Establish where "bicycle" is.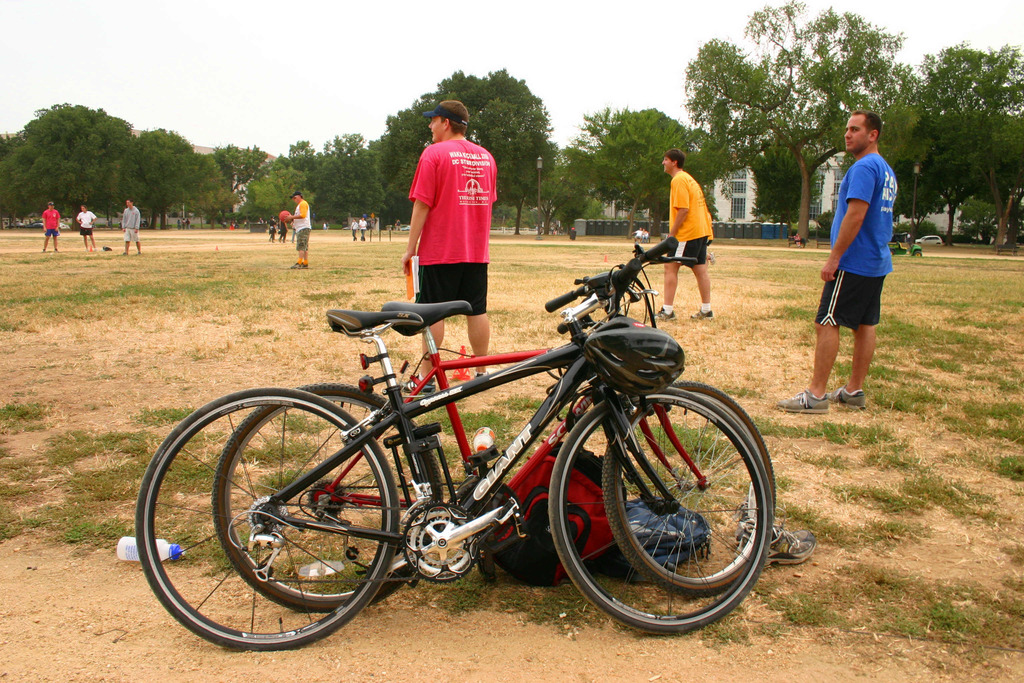
Established at <region>207, 233, 774, 613</region>.
